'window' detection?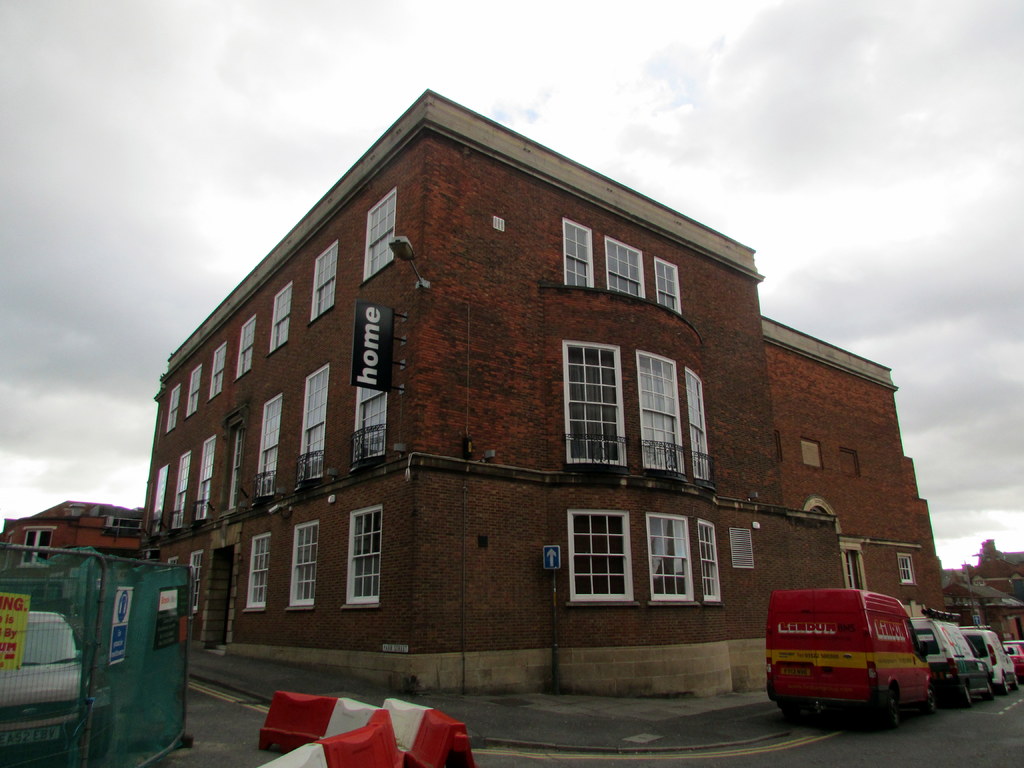
{"left": 654, "top": 259, "right": 682, "bottom": 316}
